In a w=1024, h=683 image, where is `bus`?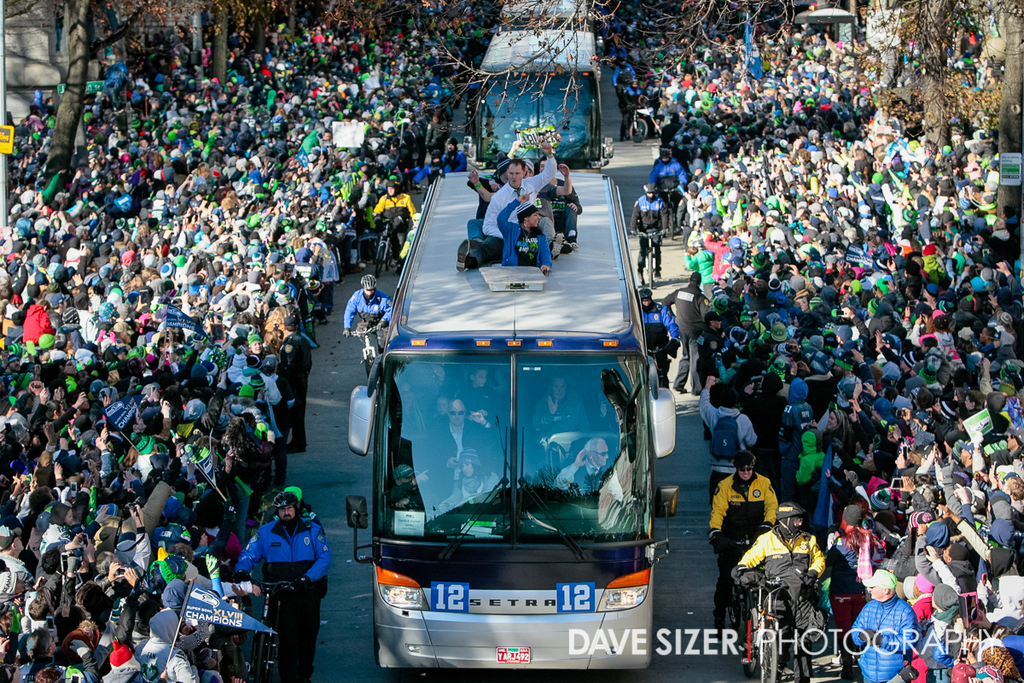
BBox(352, 158, 689, 672).
